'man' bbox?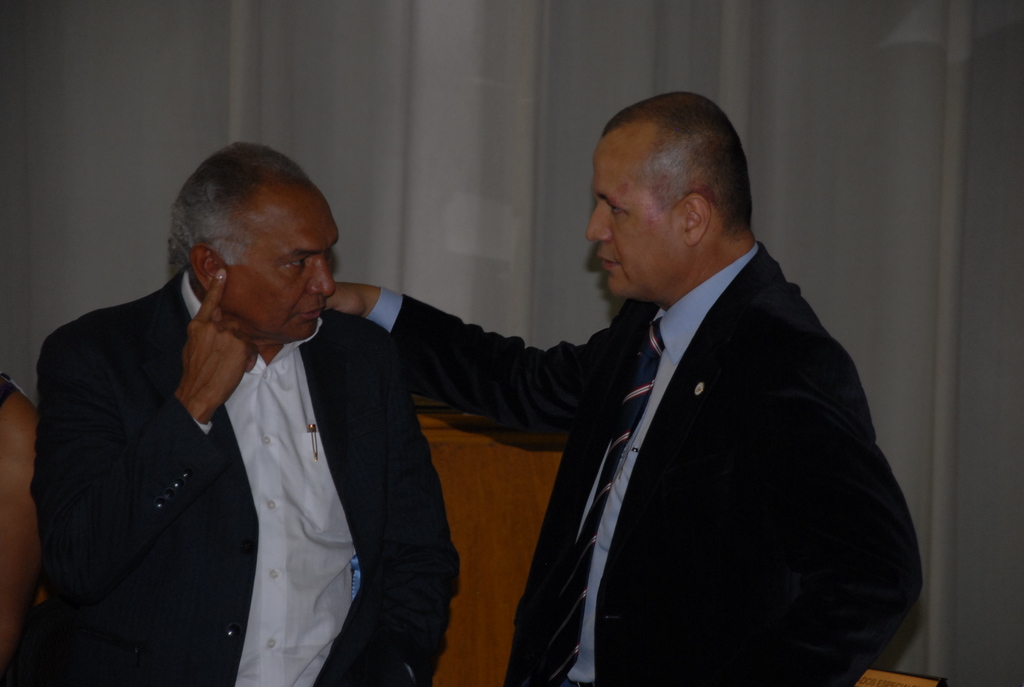
box=[372, 111, 912, 685]
